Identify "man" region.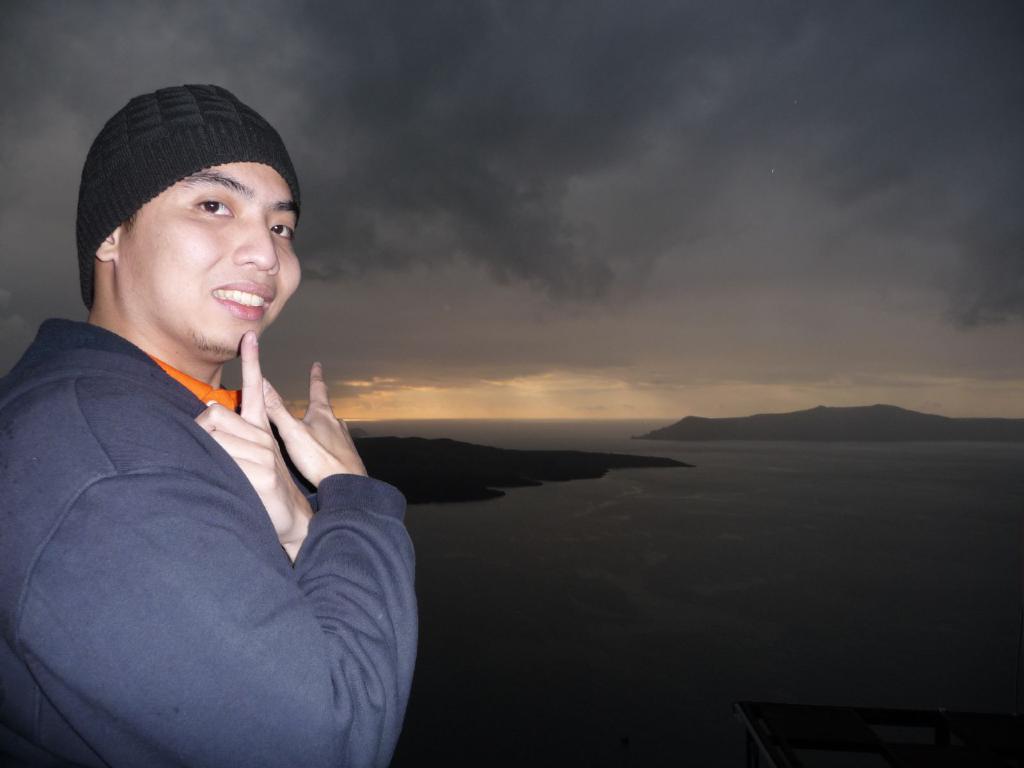
Region: <bbox>15, 69, 429, 764</bbox>.
